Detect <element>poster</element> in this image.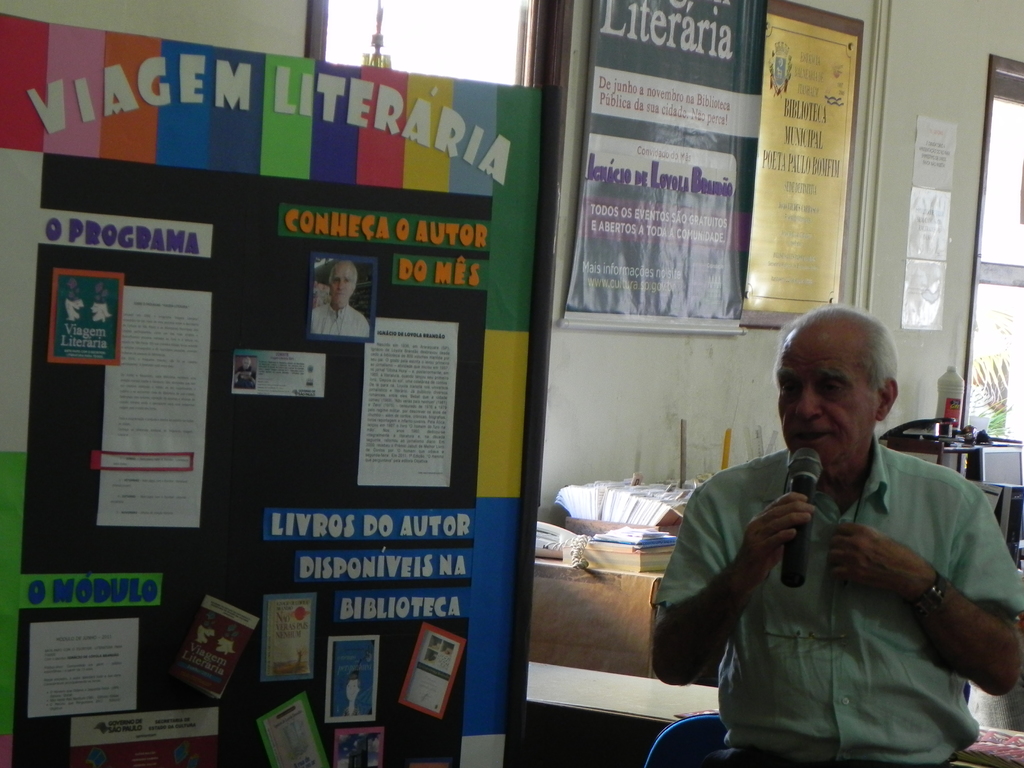
Detection: [x1=230, y1=348, x2=328, y2=396].
